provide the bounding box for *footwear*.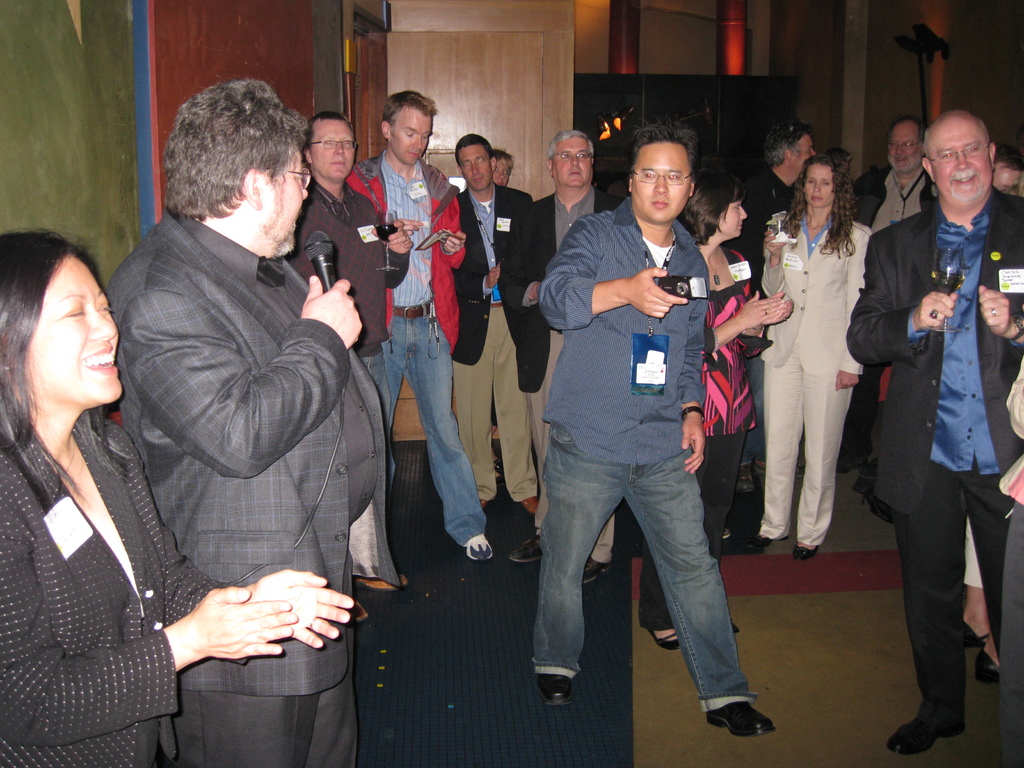
x1=507 y1=540 x2=536 y2=566.
